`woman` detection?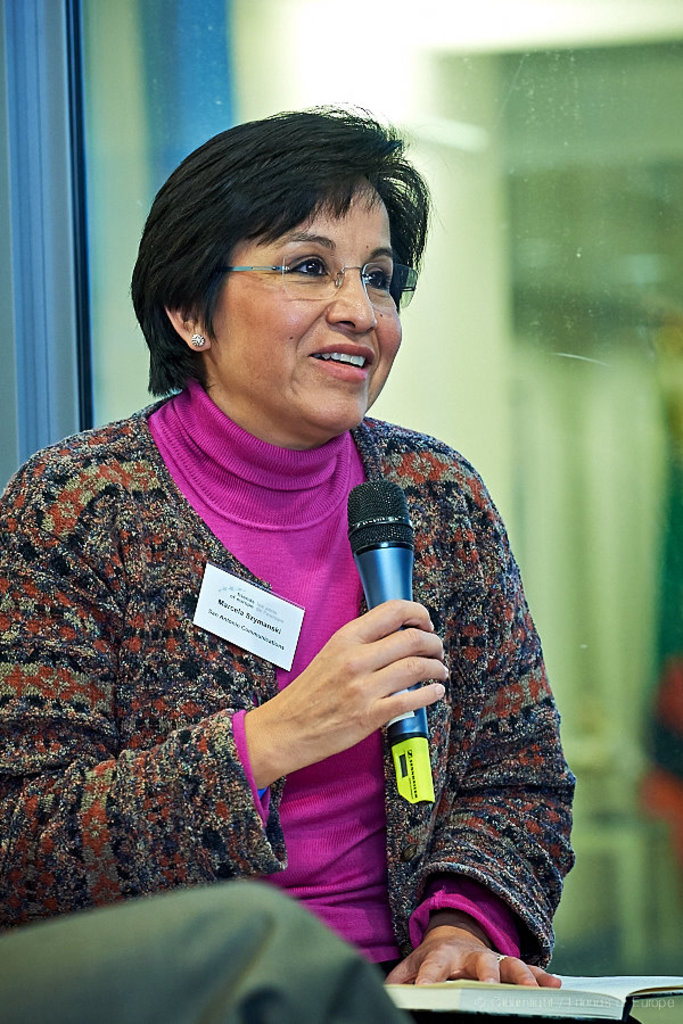
(18,101,550,980)
